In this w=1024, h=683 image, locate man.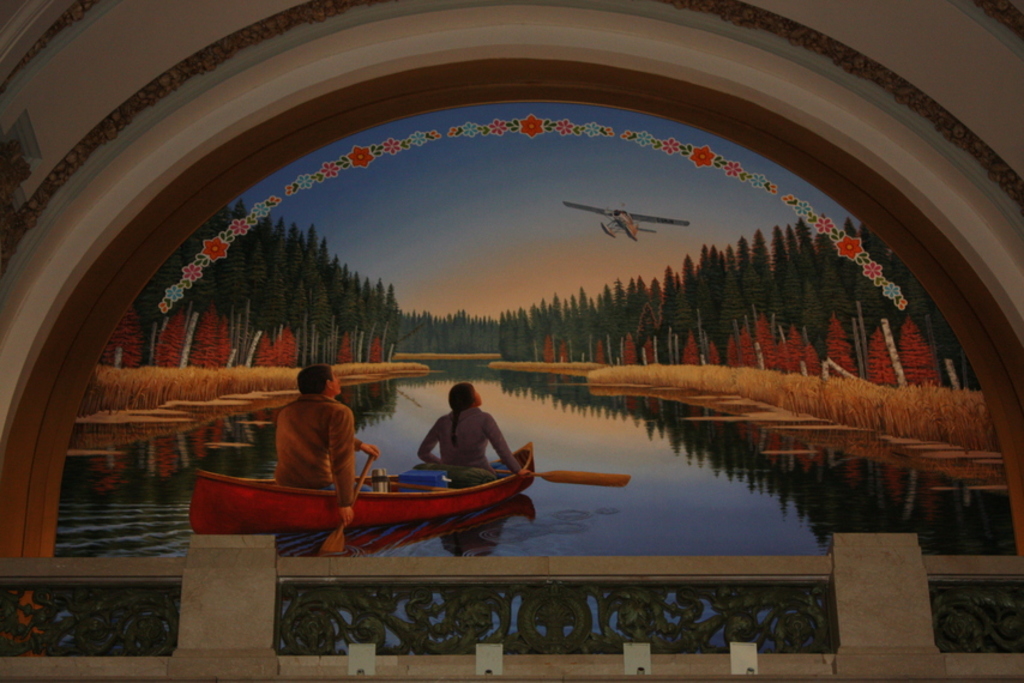
Bounding box: left=243, top=374, right=388, bottom=518.
